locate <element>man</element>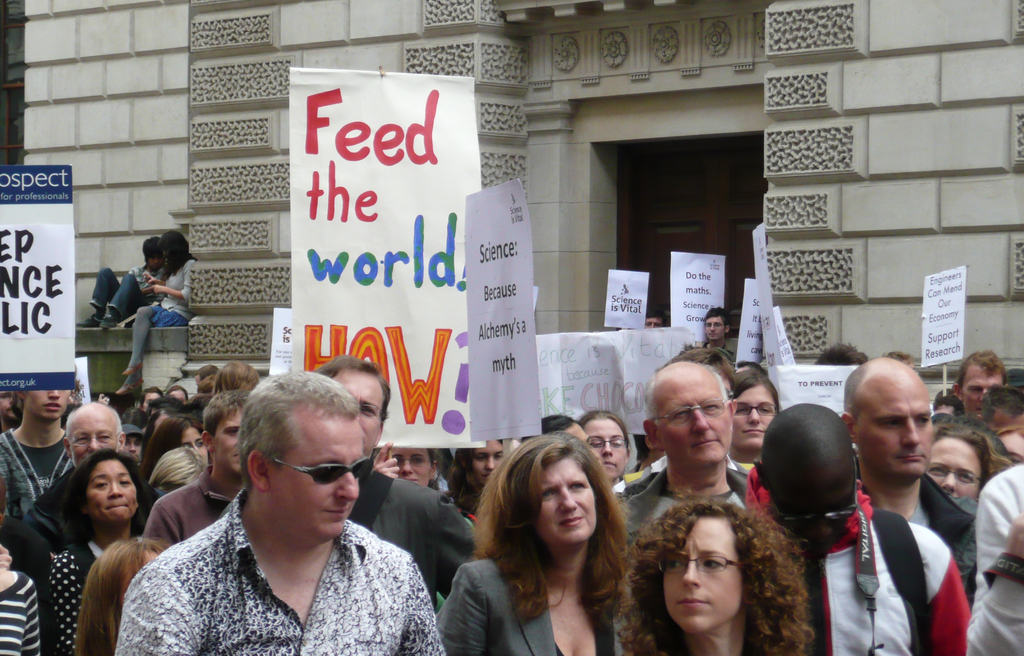
rect(617, 357, 755, 552)
